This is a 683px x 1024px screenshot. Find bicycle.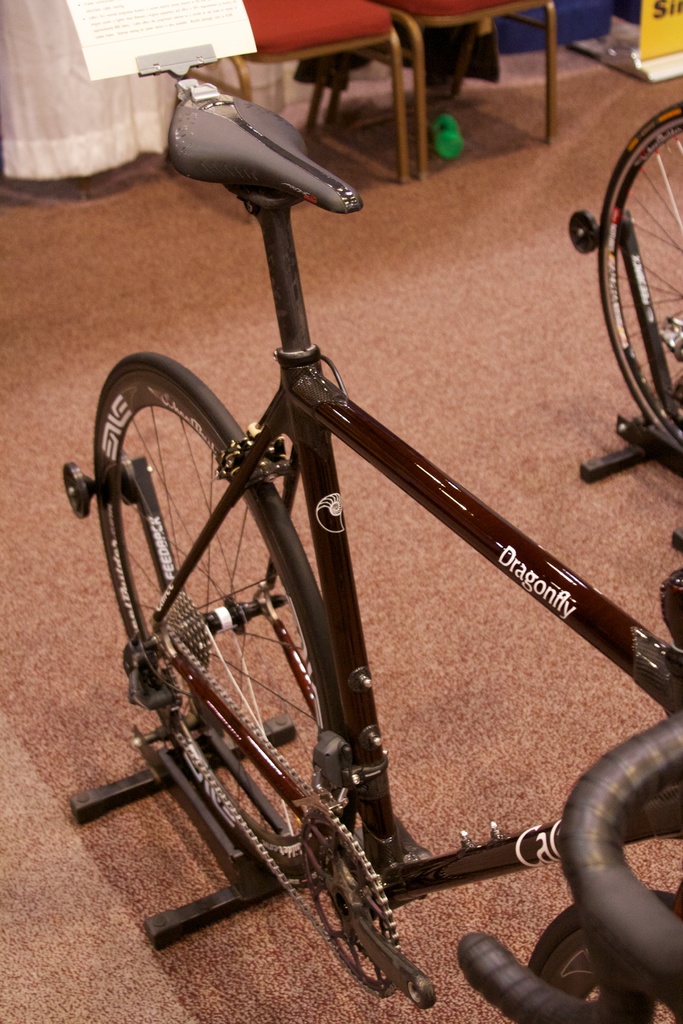
Bounding box: <bbox>559, 104, 682, 486</bbox>.
